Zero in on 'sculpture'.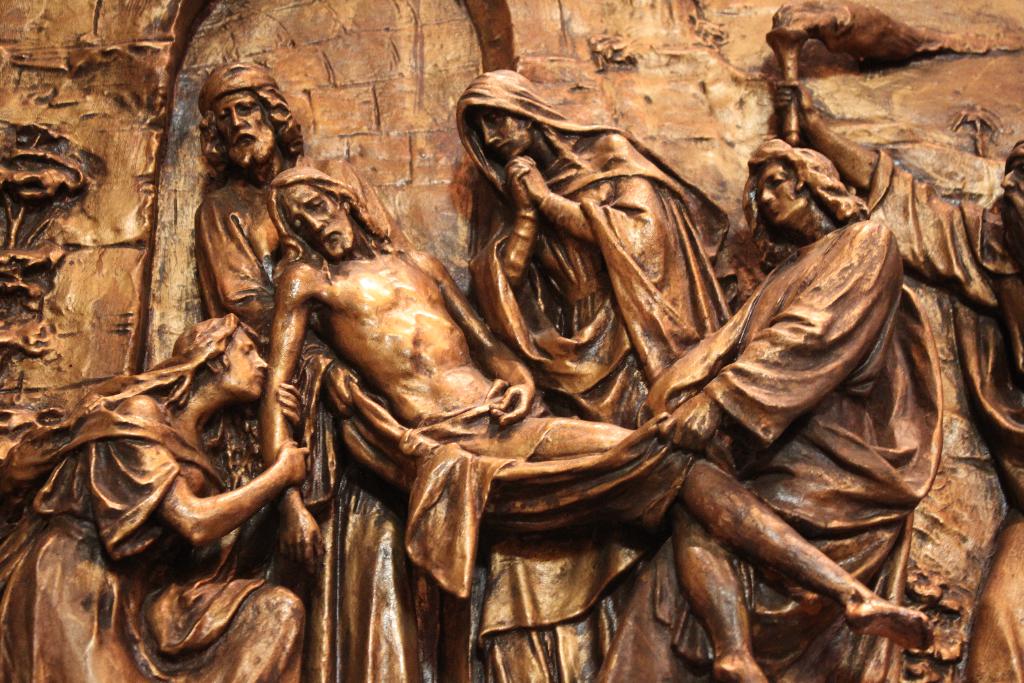
Zeroed in: <bbox>608, 130, 944, 682</bbox>.
